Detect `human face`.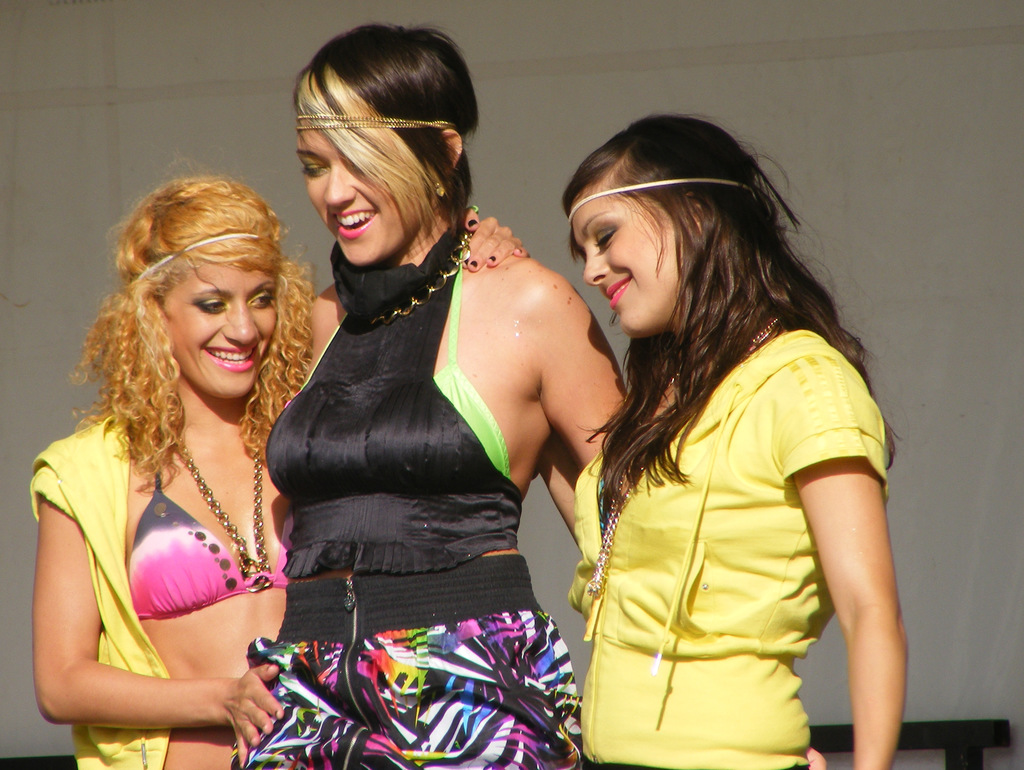
Detected at <box>166,265,276,399</box>.
